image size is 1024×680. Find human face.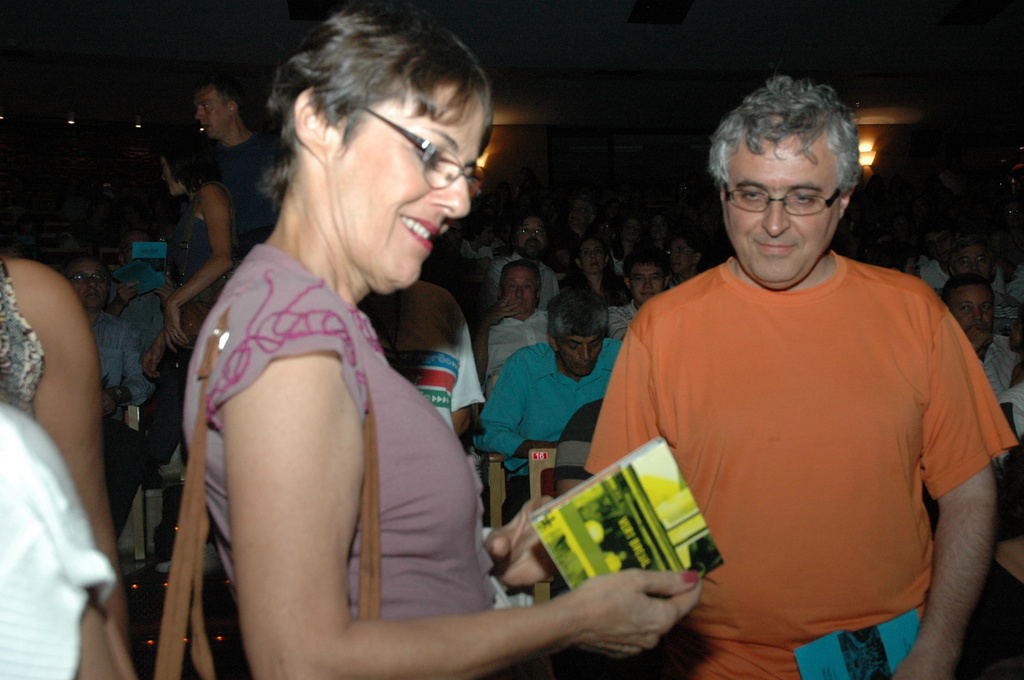
l=194, t=86, r=228, b=134.
